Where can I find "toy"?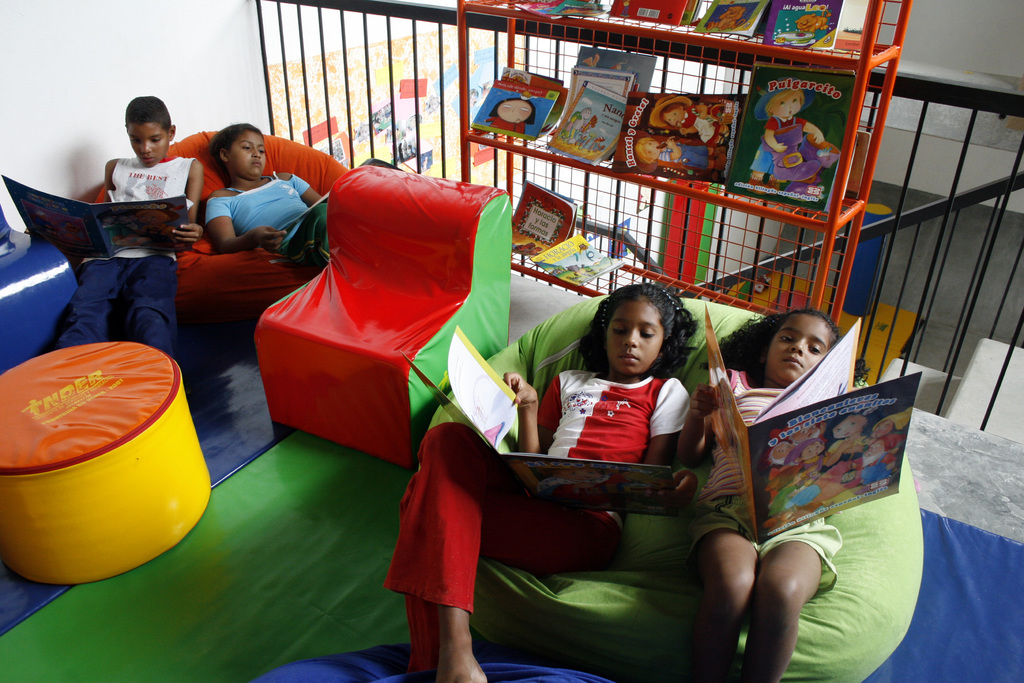
You can find it at left=555, top=108, right=610, bottom=158.
